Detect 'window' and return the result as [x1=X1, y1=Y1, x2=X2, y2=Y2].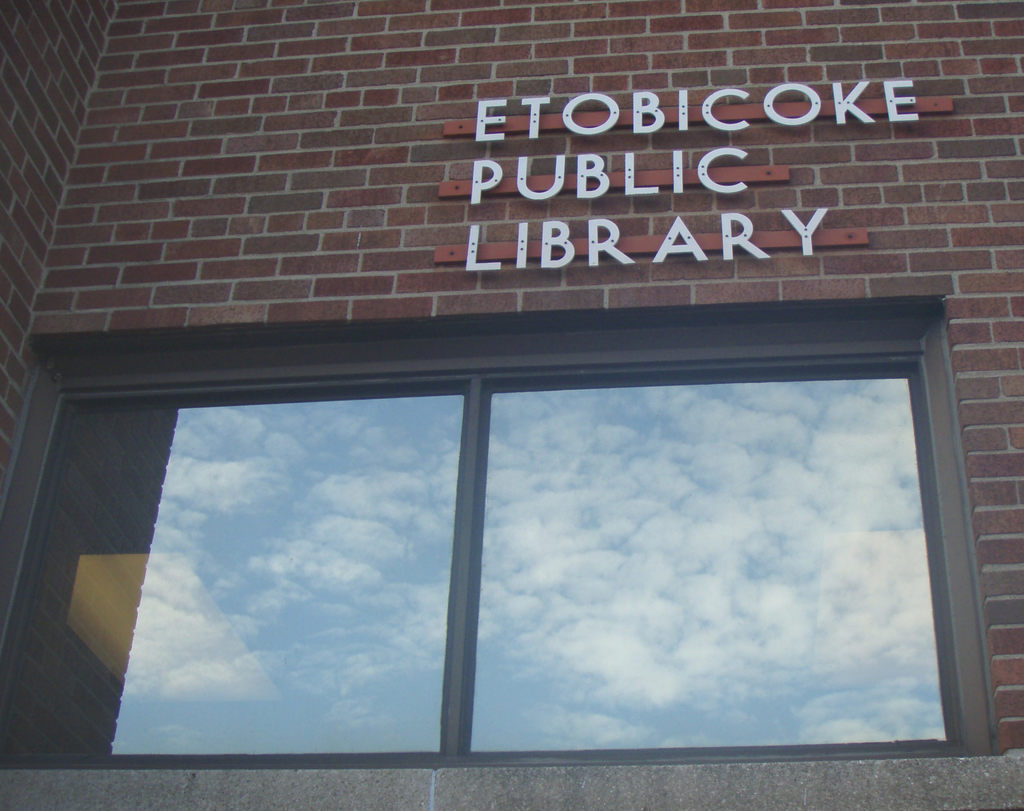
[x1=42, y1=160, x2=1016, y2=778].
